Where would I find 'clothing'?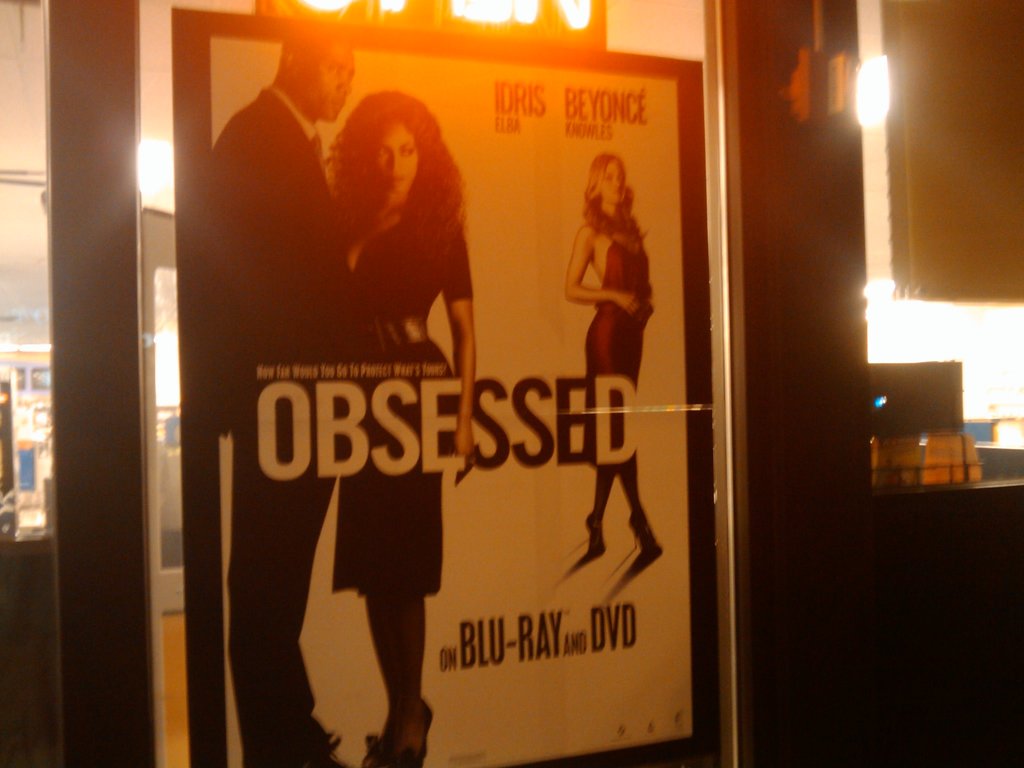
At <region>202, 41, 349, 329</region>.
